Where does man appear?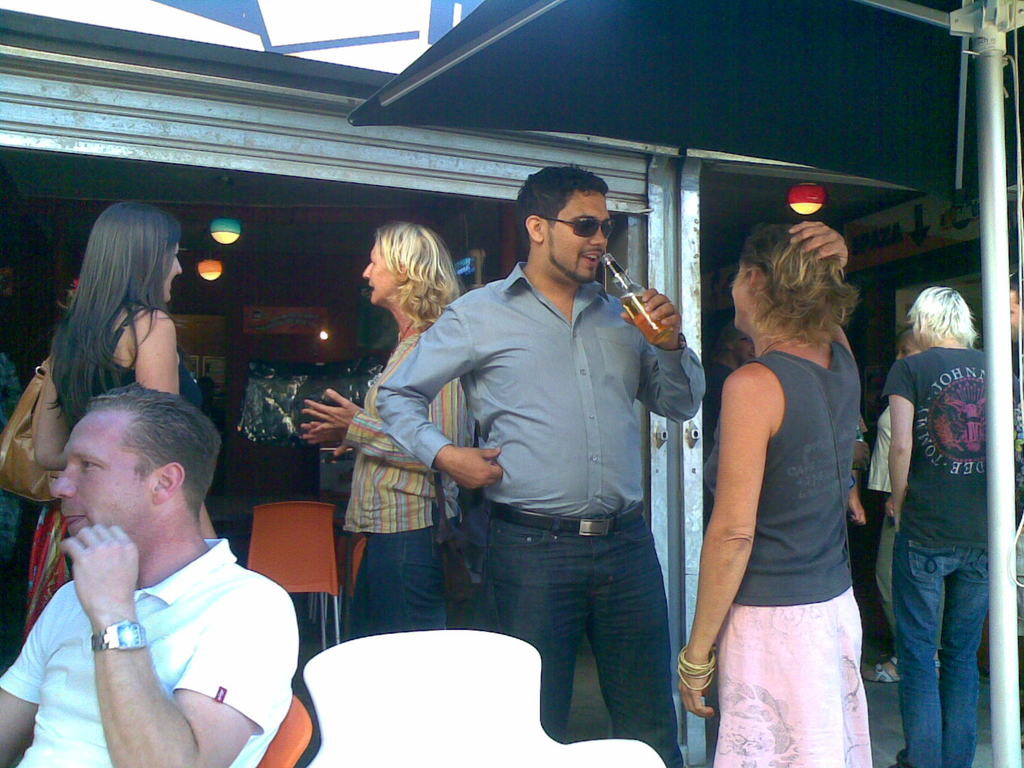
Appears at box=[372, 162, 705, 767].
